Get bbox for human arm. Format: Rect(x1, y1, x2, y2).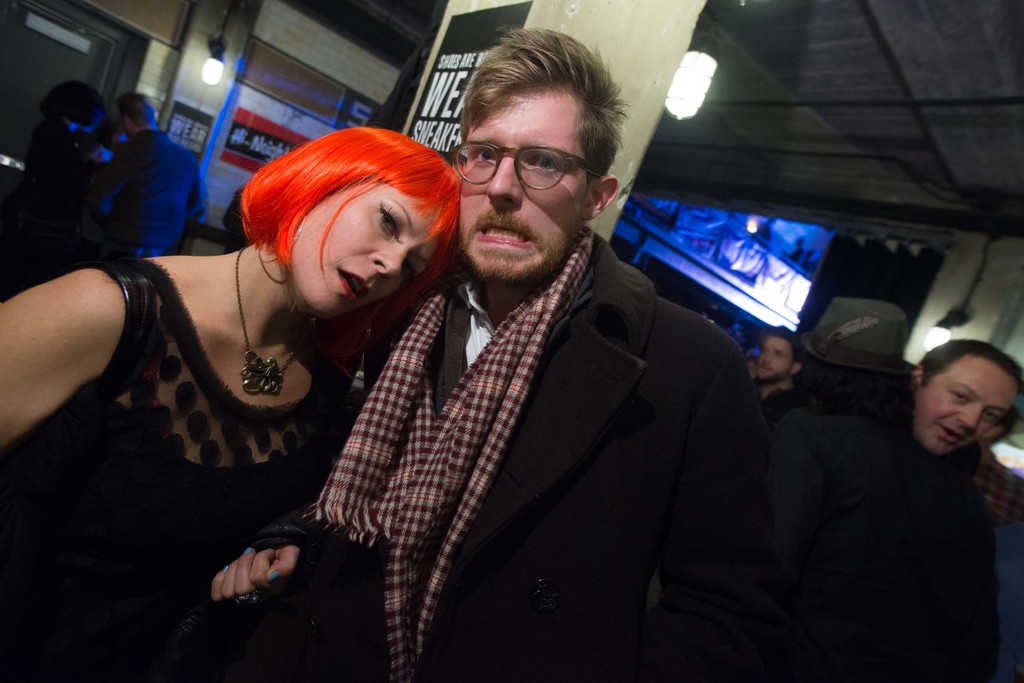
Rect(774, 408, 827, 597).
